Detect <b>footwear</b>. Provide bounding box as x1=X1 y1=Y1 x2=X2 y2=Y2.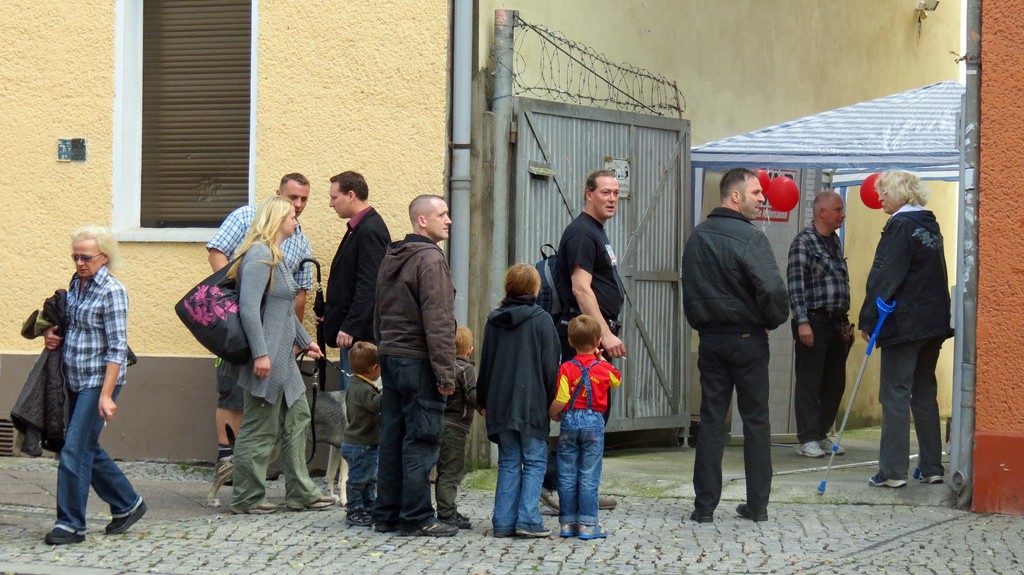
x1=732 y1=505 x2=768 y2=526.
